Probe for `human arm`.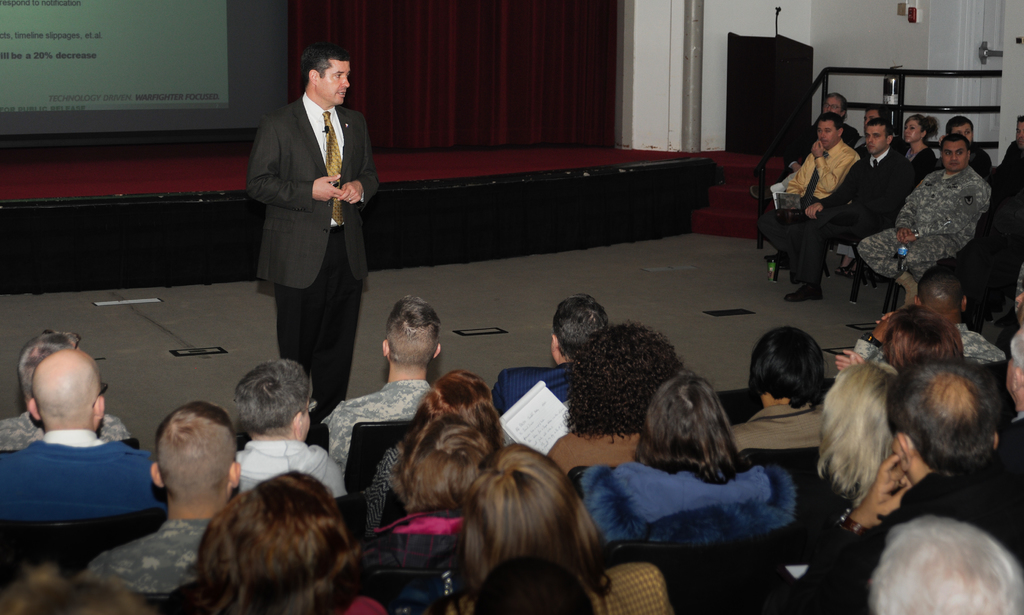
Probe result: <region>246, 118, 343, 201</region>.
